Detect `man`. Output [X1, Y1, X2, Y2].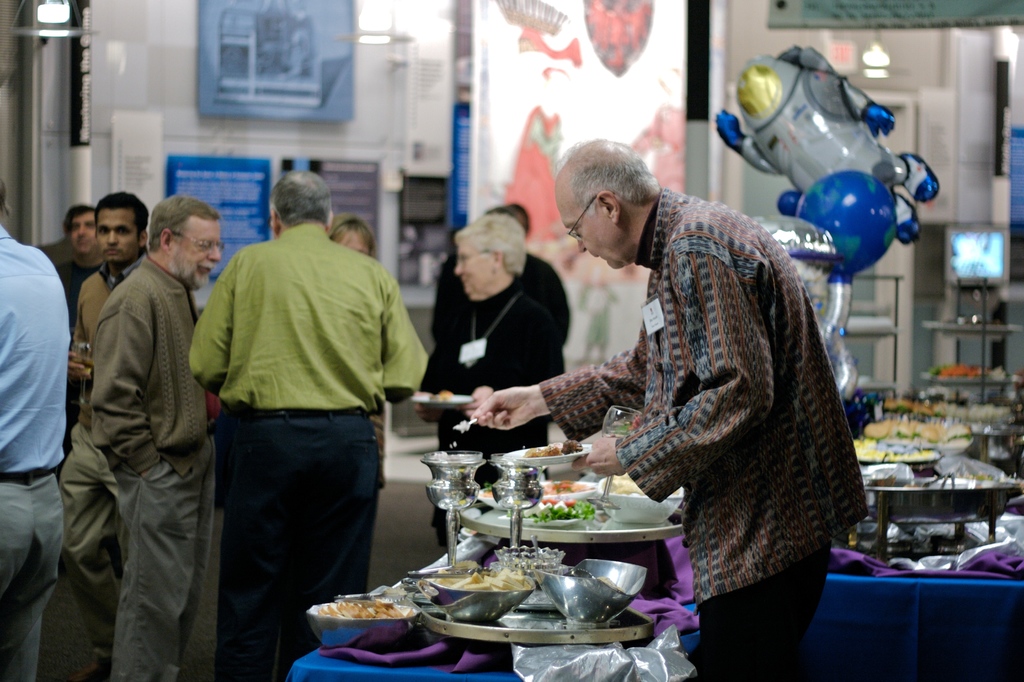
[91, 197, 223, 681].
